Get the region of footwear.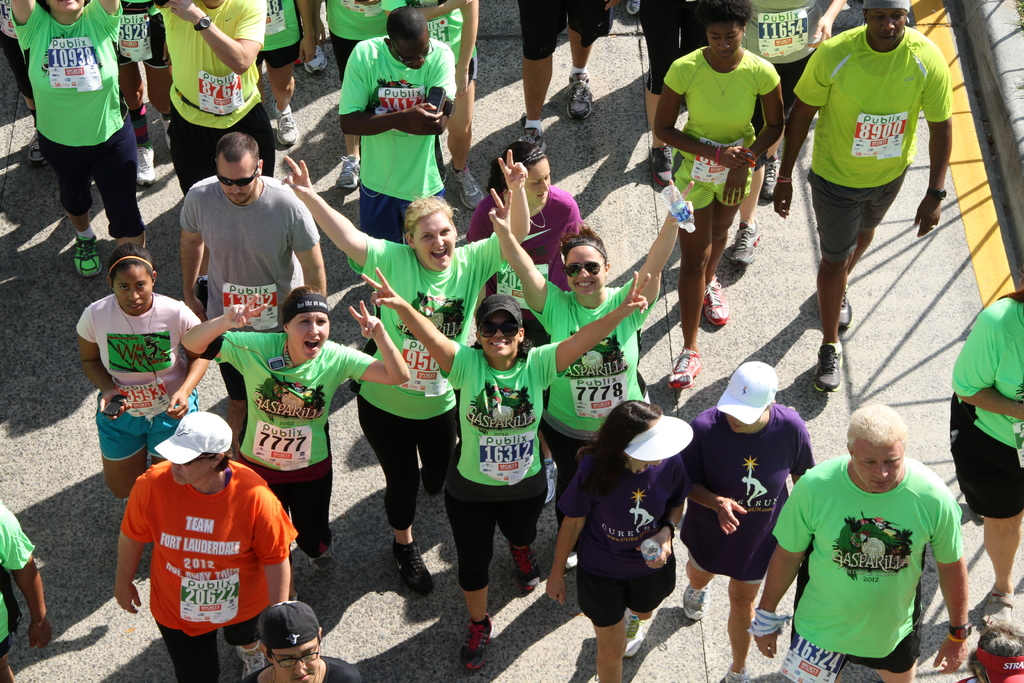
448,585,502,668.
